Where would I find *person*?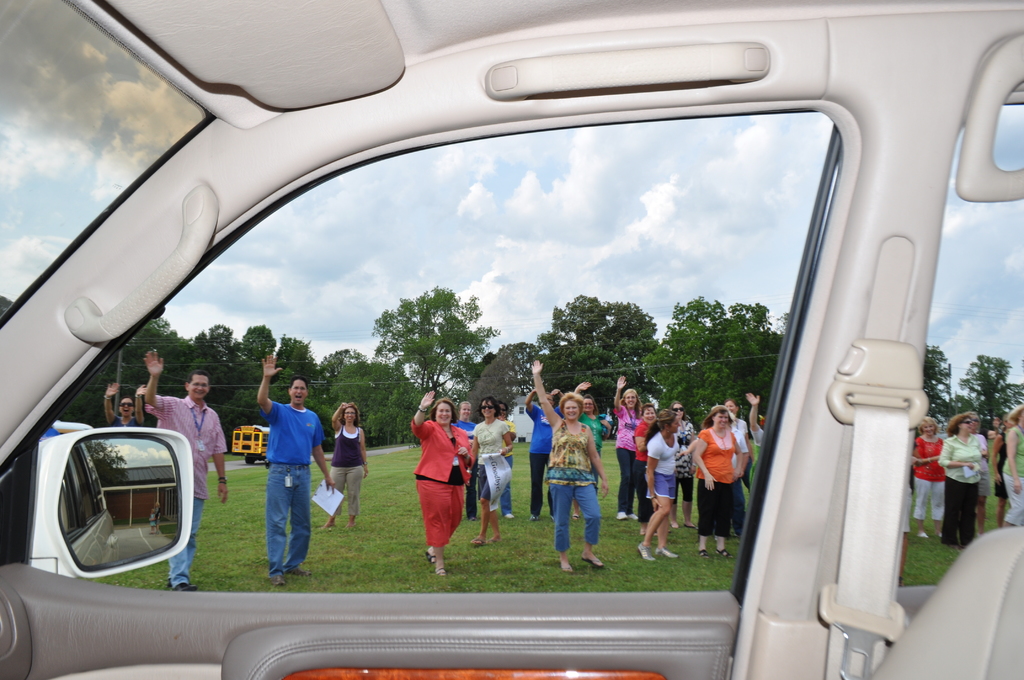
At bbox(735, 400, 776, 488).
